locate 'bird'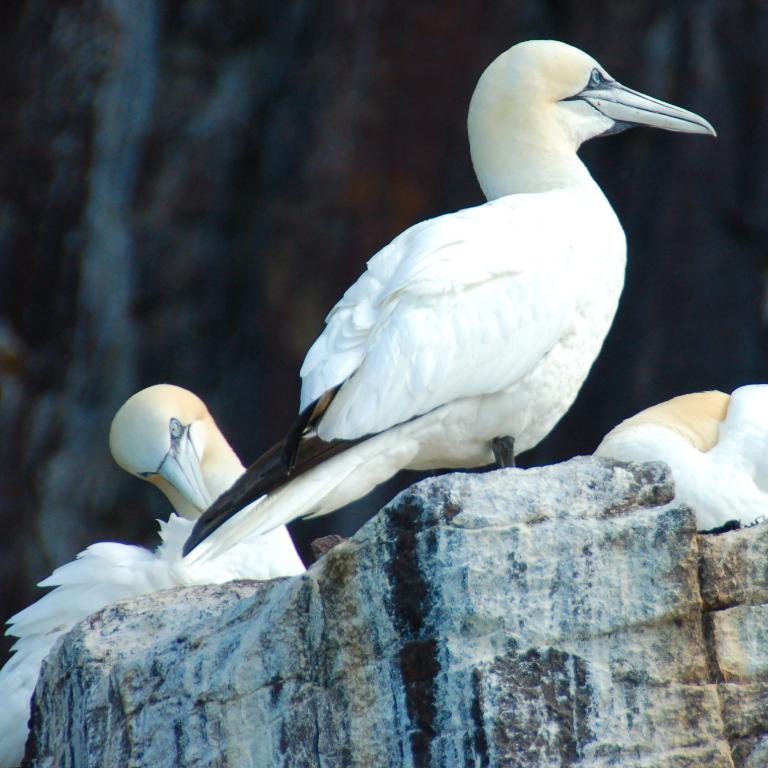
l=0, t=384, r=306, b=767
